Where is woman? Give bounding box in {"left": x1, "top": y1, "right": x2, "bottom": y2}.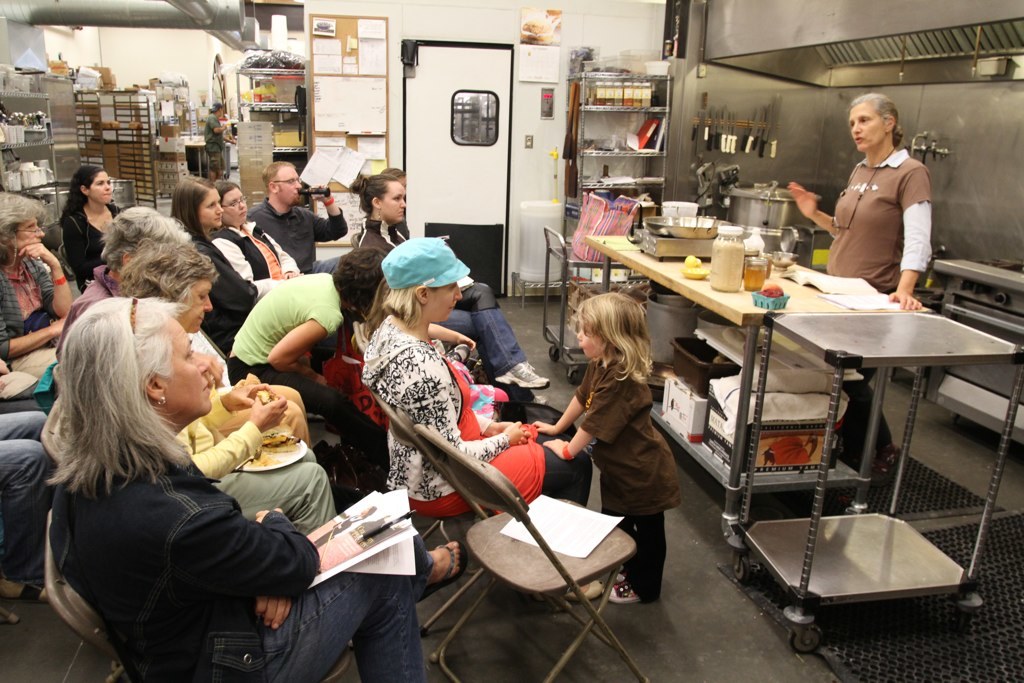
{"left": 44, "top": 291, "right": 469, "bottom": 682}.
